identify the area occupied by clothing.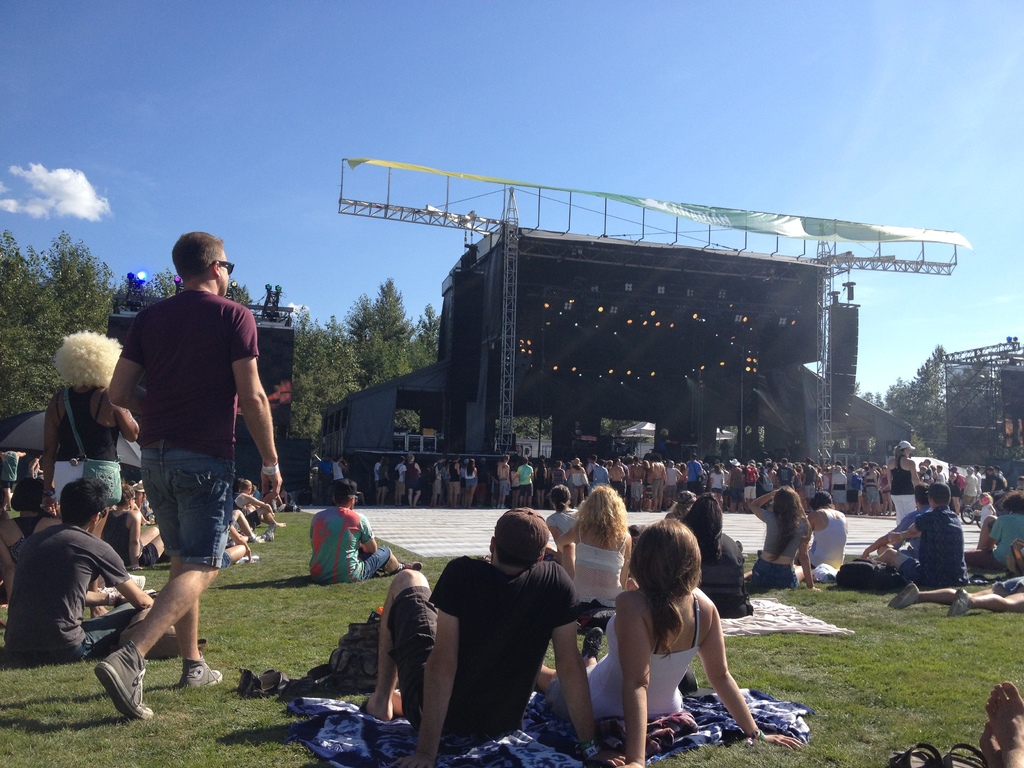
Area: [550, 466, 563, 486].
